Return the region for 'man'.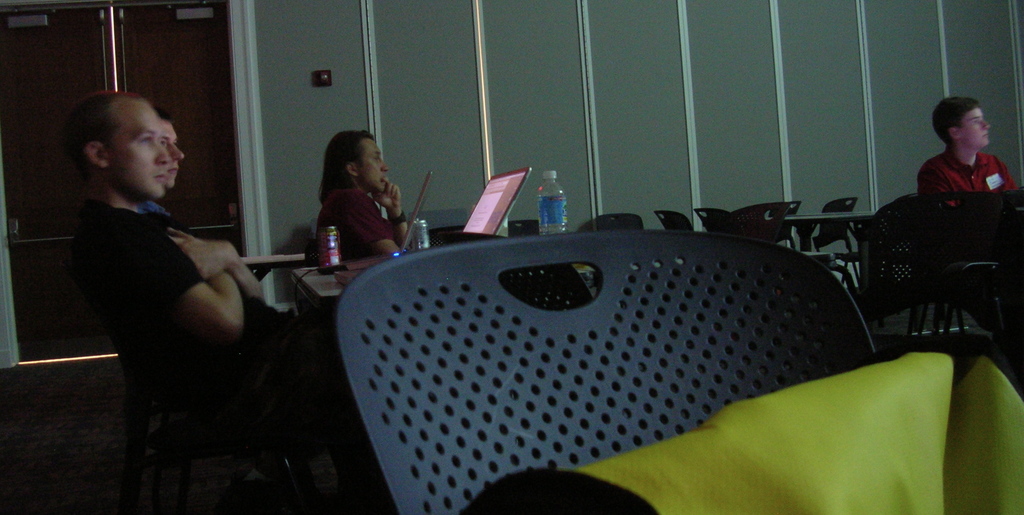
pyautogui.locateOnScreen(67, 92, 306, 388).
